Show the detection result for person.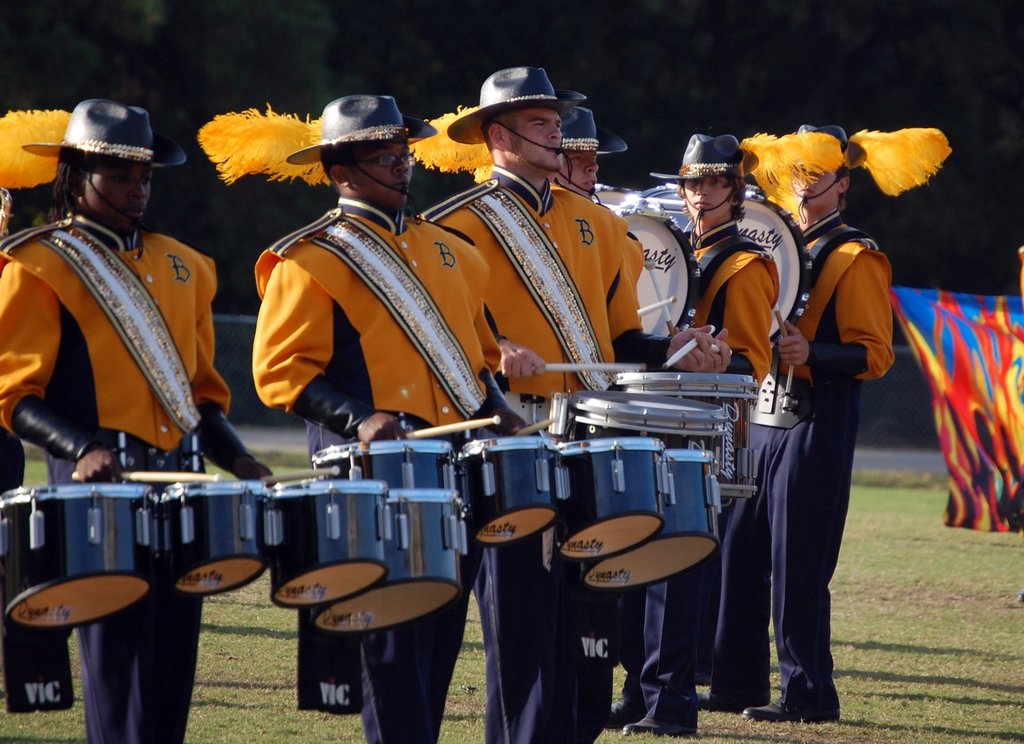
419,60,627,743.
